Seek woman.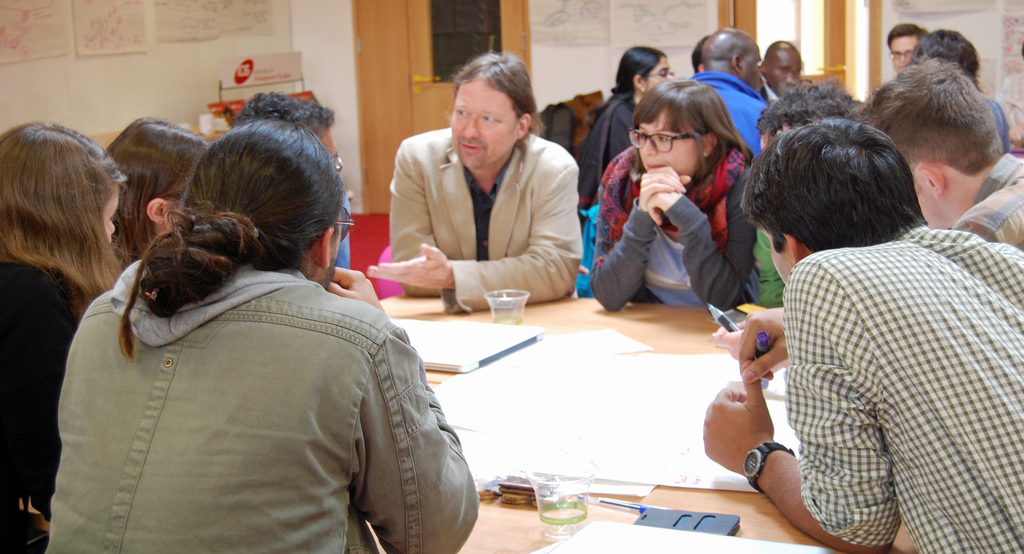
bbox=(0, 115, 124, 553).
